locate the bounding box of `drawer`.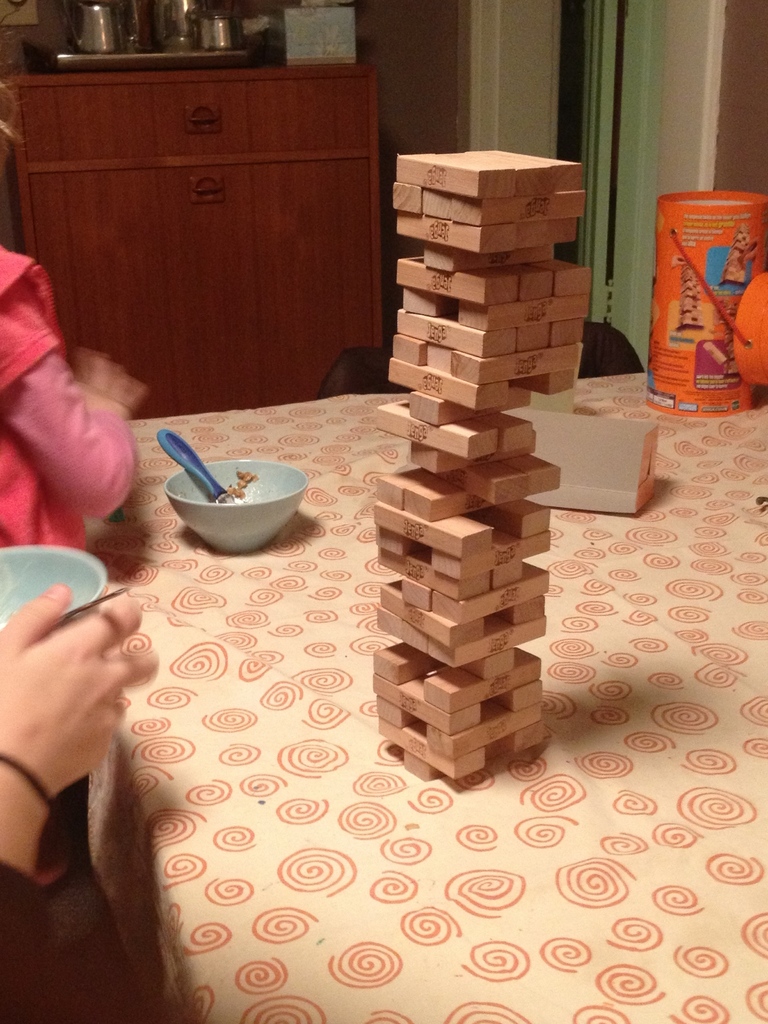
Bounding box: [17, 77, 370, 161].
